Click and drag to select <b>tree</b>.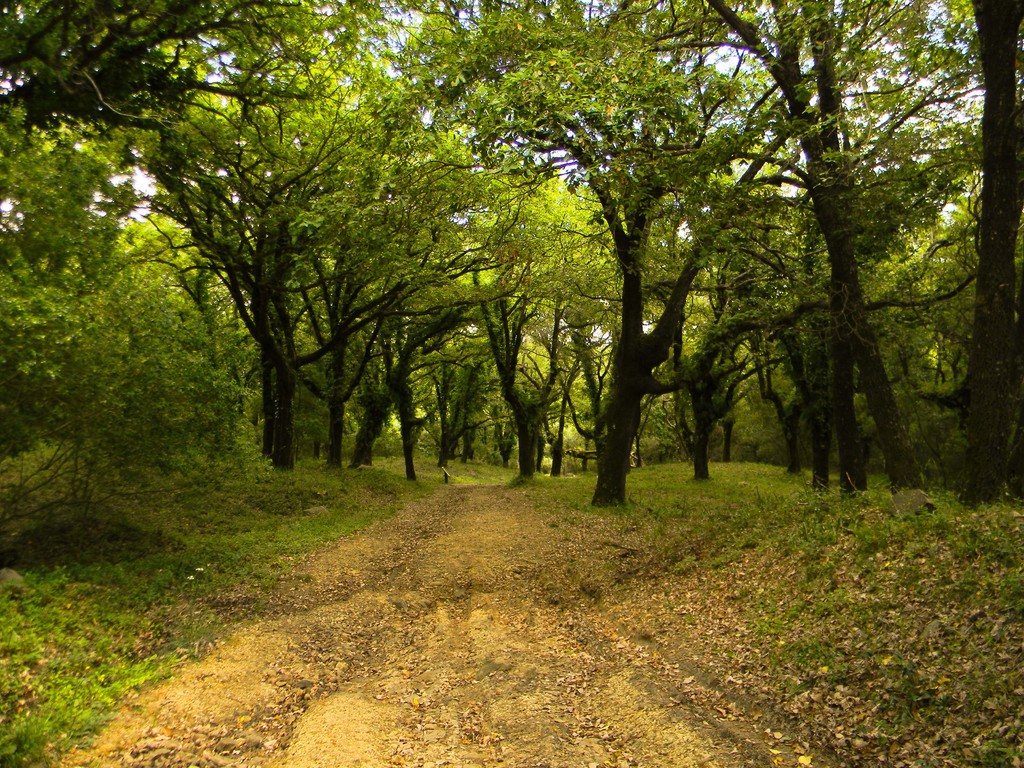
Selection: <region>96, 4, 484, 476</region>.
